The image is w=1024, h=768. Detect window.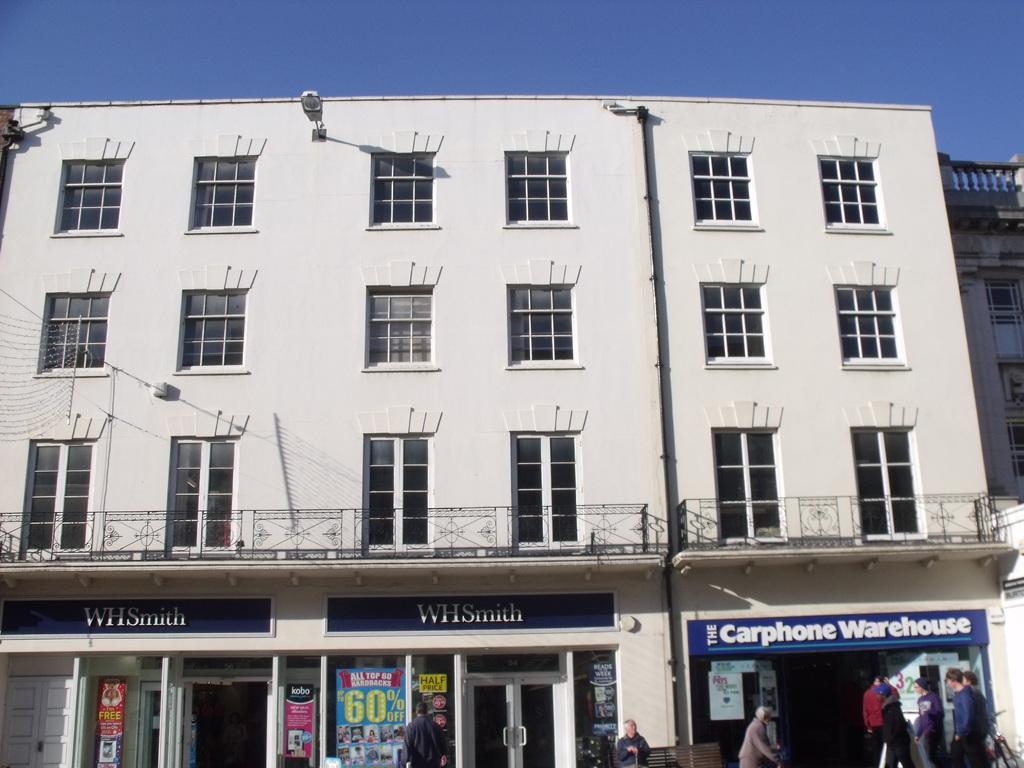
Detection: region(33, 270, 120, 378).
